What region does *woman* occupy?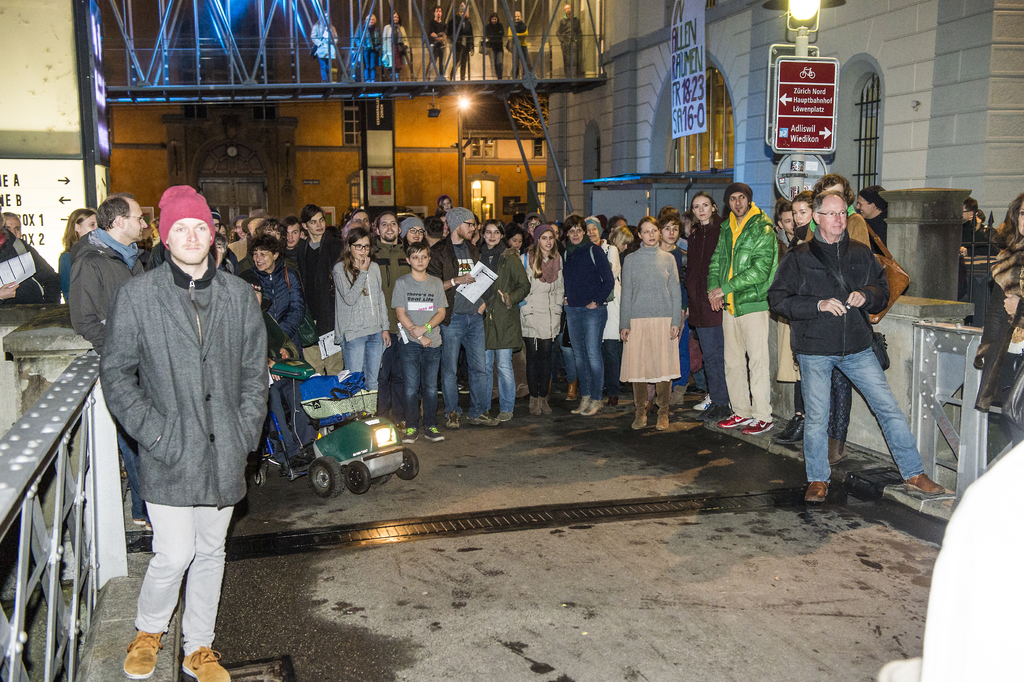
bbox=[686, 191, 720, 418].
